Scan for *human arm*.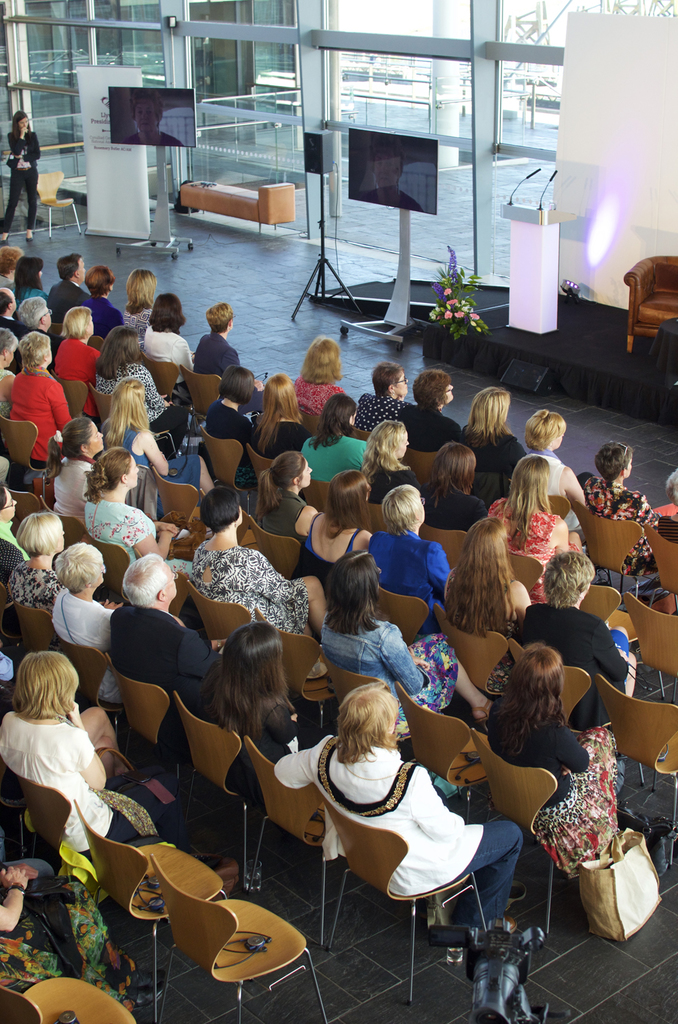
Scan result: crop(14, 161, 35, 188).
